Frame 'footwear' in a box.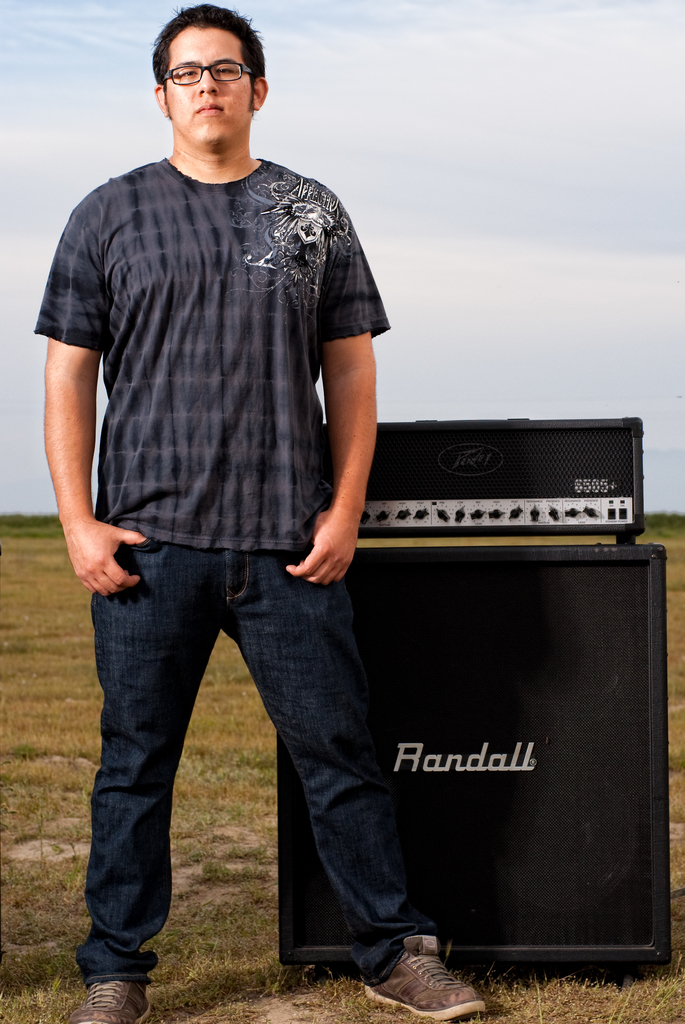
l=386, t=949, r=483, b=1014.
